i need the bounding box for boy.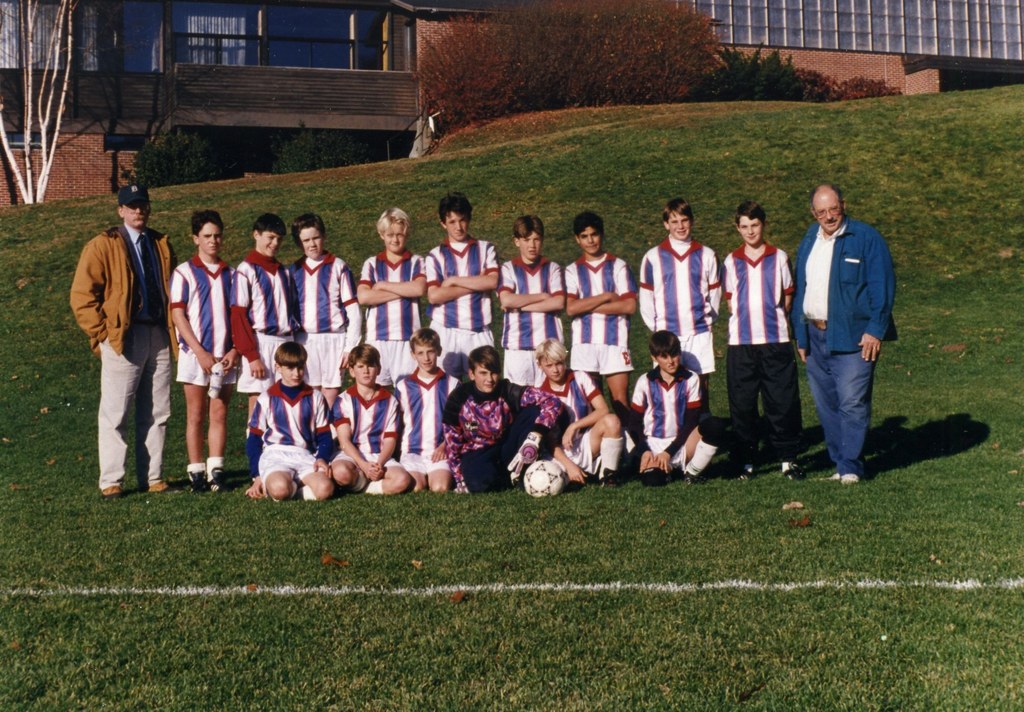
Here it is: [169, 207, 237, 492].
